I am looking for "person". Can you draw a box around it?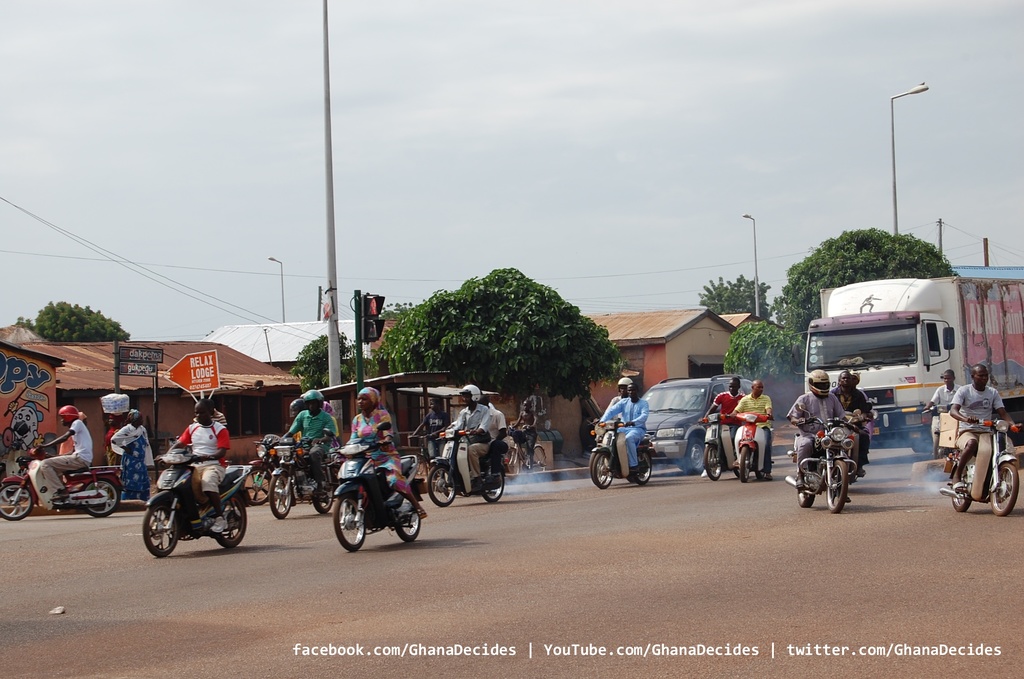
Sure, the bounding box is 509:399:538:473.
